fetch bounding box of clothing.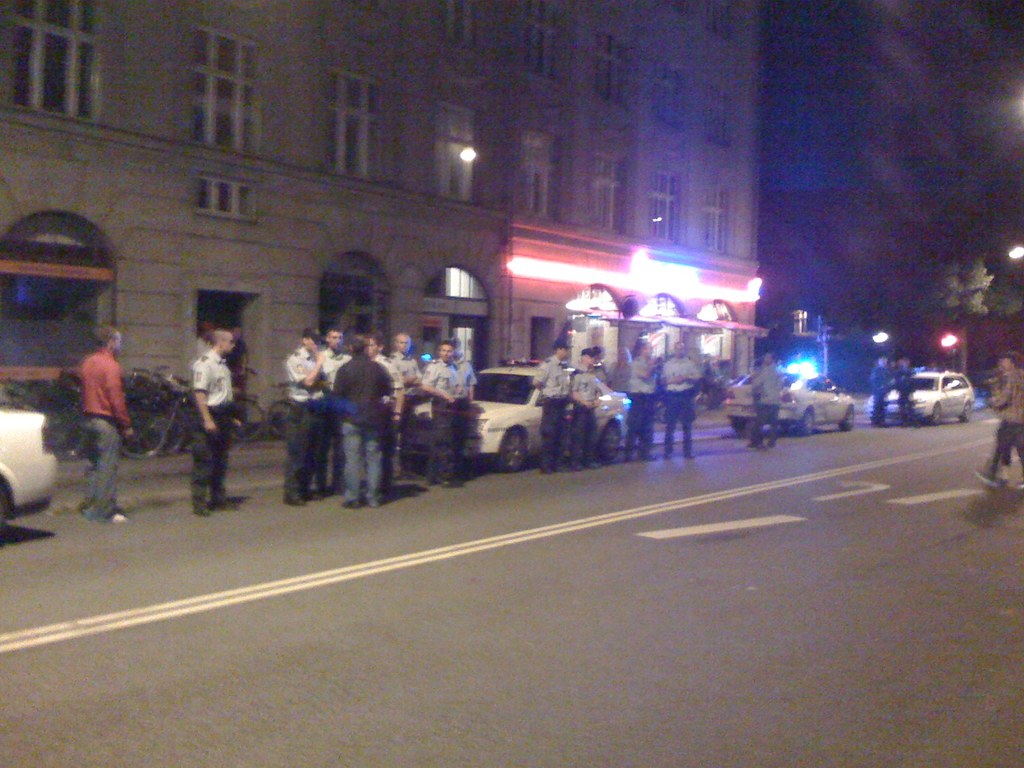
Bbox: crop(899, 370, 918, 422).
